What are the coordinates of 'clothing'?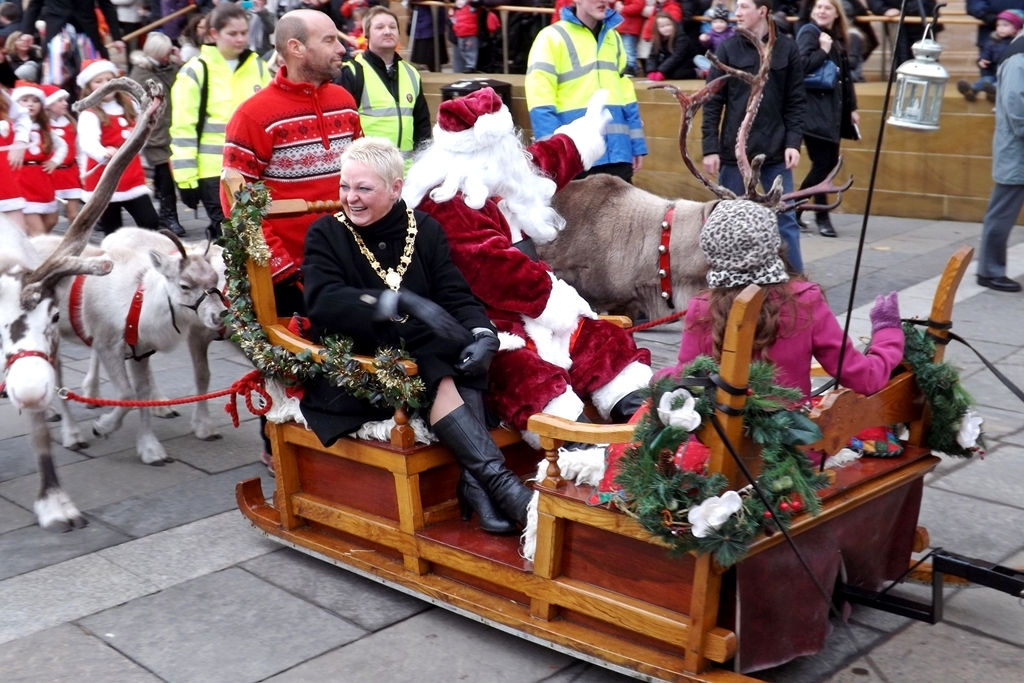
[x1=301, y1=196, x2=501, y2=450].
